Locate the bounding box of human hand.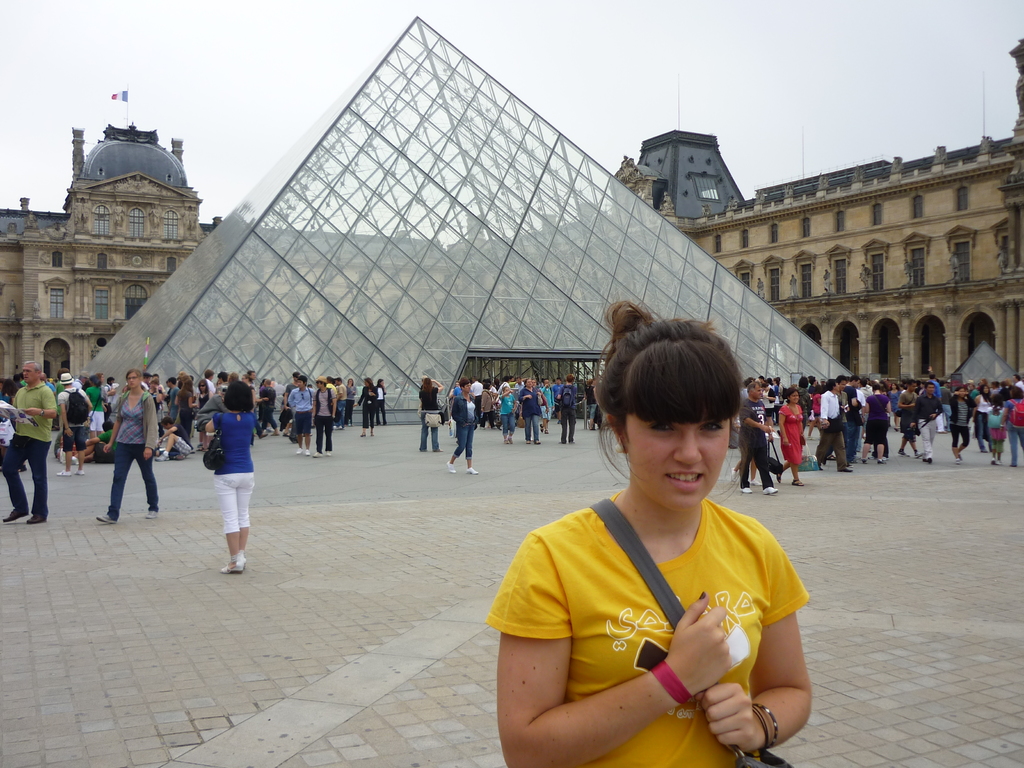
Bounding box: pyautogui.locateOnScreen(820, 418, 832, 429).
